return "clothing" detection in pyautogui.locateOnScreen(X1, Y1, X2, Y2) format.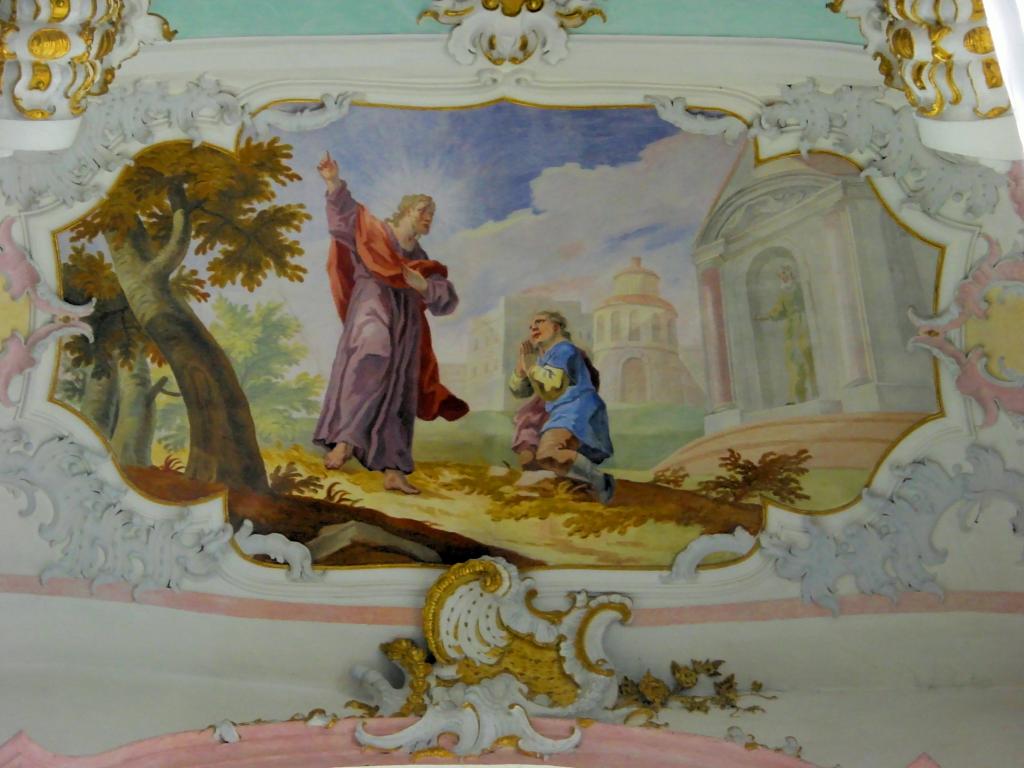
pyautogui.locateOnScreen(504, 341, 614, 467).
